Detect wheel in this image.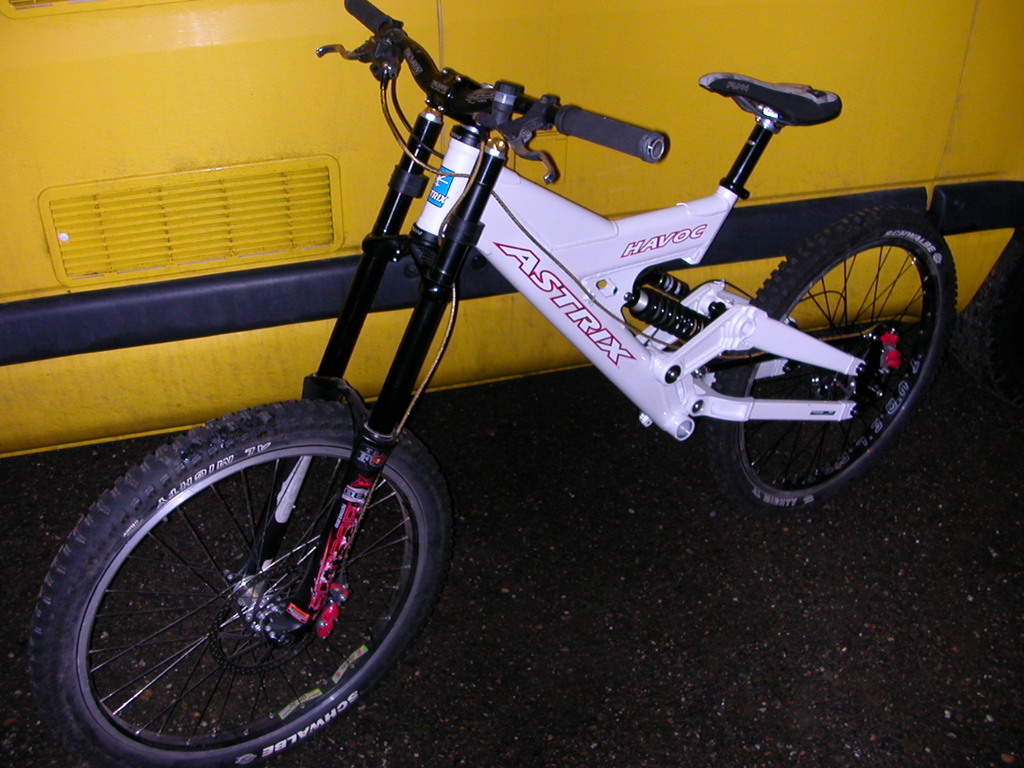
Detection: 28, 394, 450, 767.
